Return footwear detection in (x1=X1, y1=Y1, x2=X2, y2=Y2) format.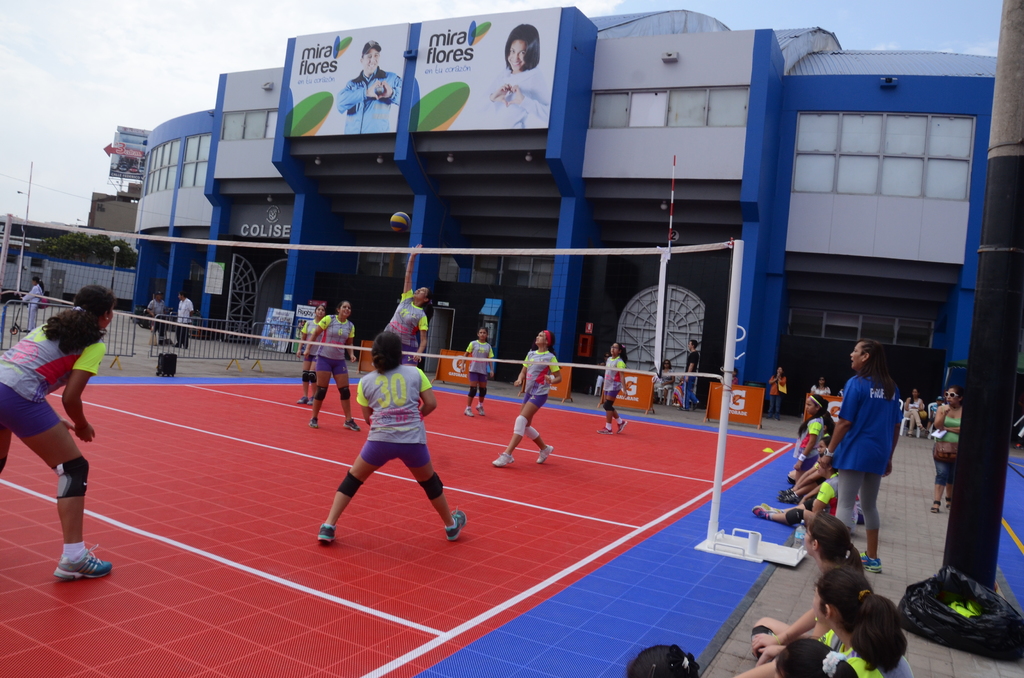
(x1=946, y1=499, x2=951, y2=512).
